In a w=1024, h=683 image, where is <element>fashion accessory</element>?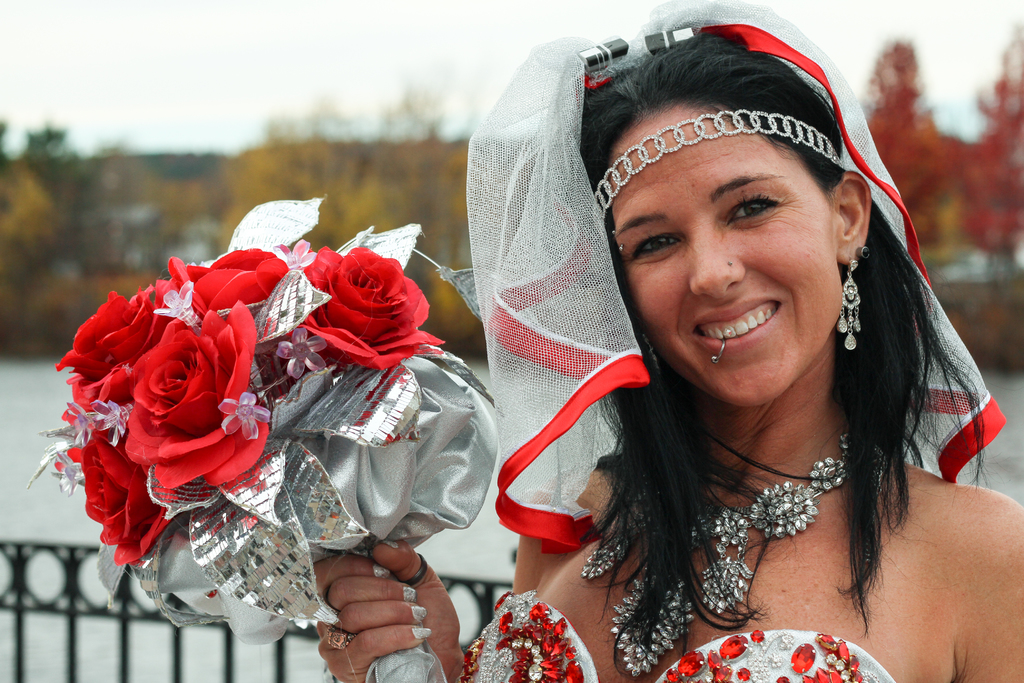
(581,433,854,672).
